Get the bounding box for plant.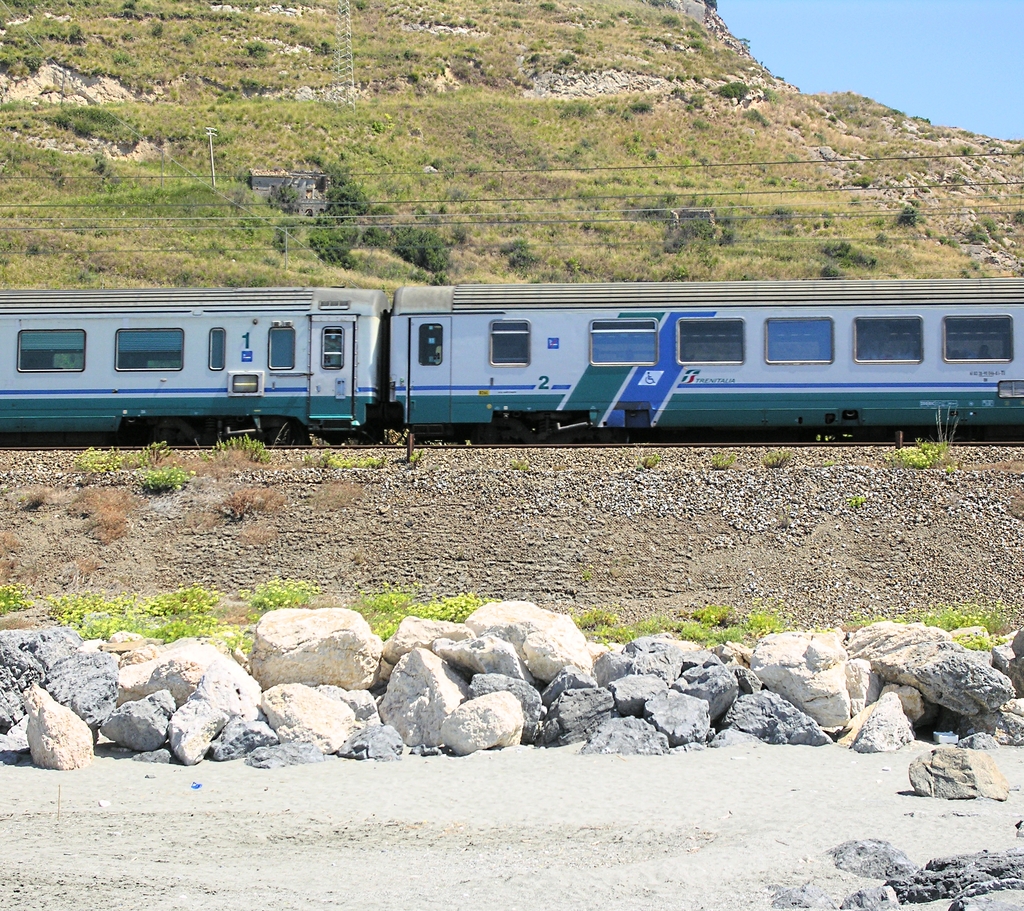
pyautogui.locateOnScreen(36, 590, 114, 625).
